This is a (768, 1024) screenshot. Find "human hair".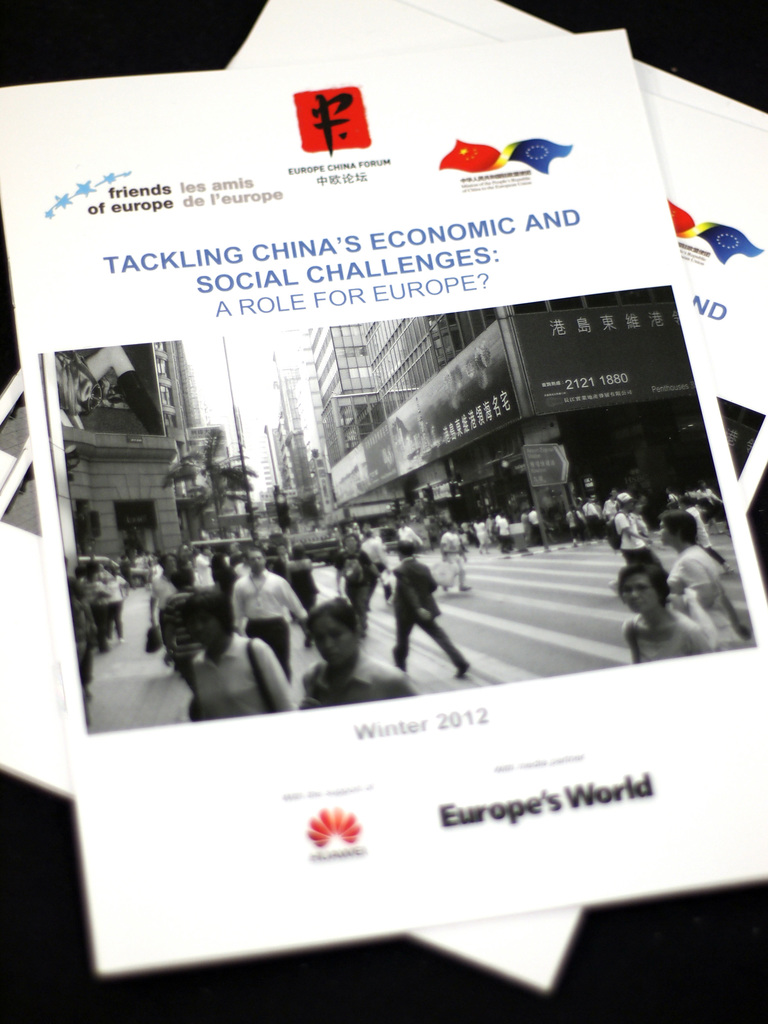
Bounding box: 305,592,358,639.
